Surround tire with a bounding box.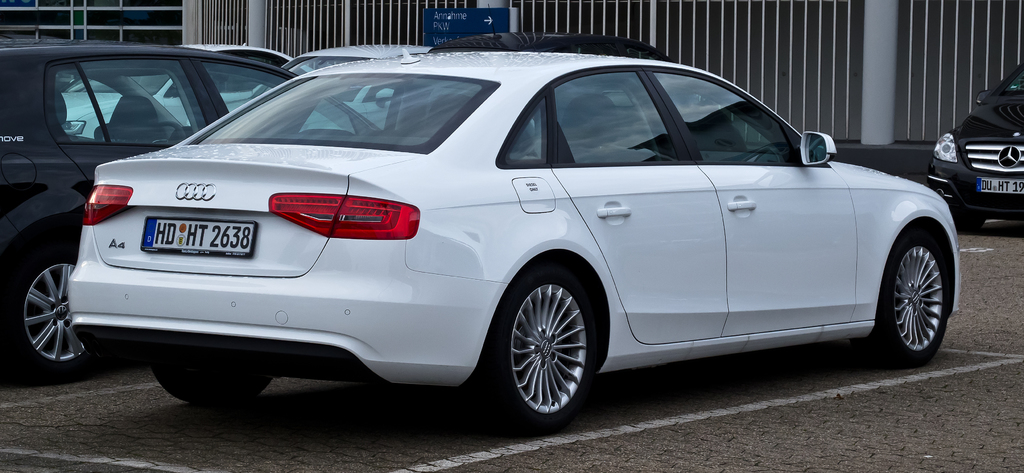
{"left": 498, "top": 272, "right": 597, "bottom": 435}.
